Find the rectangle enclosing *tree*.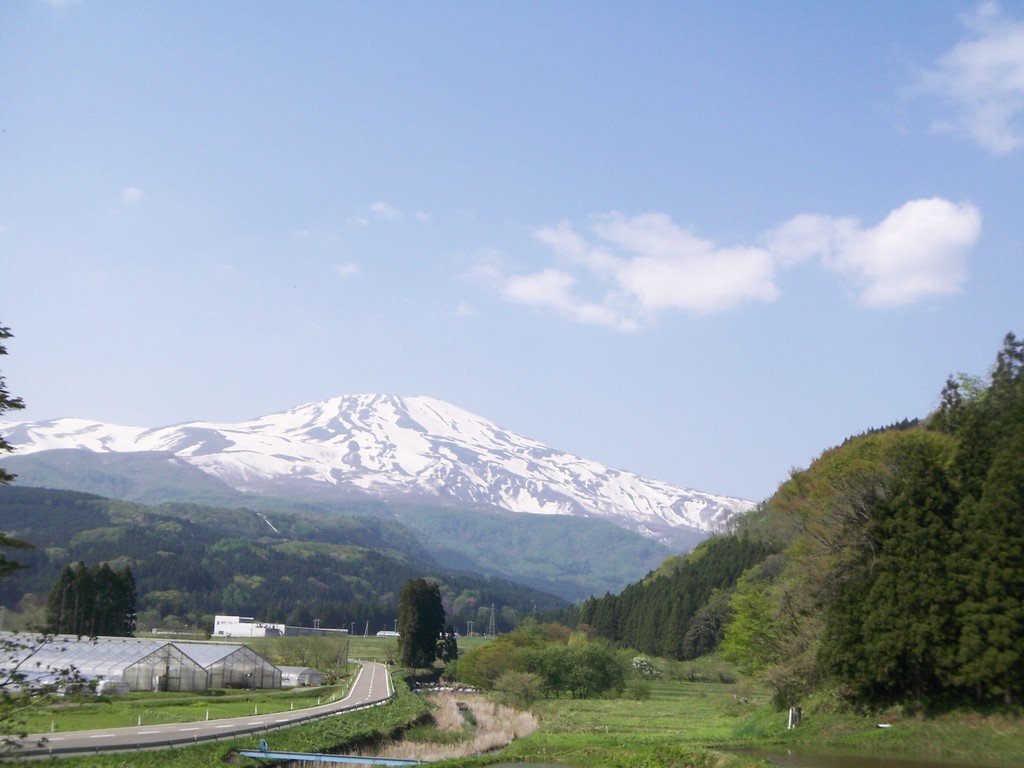
0,617,112,767.
